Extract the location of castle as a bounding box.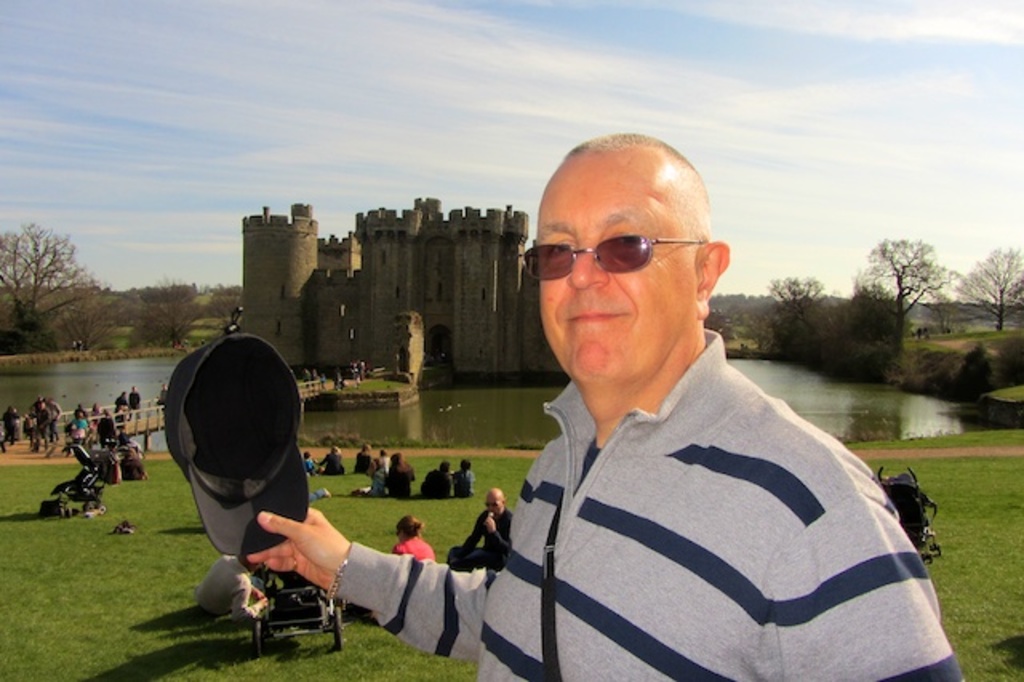
bbox=(198, 163, 541, 392).
